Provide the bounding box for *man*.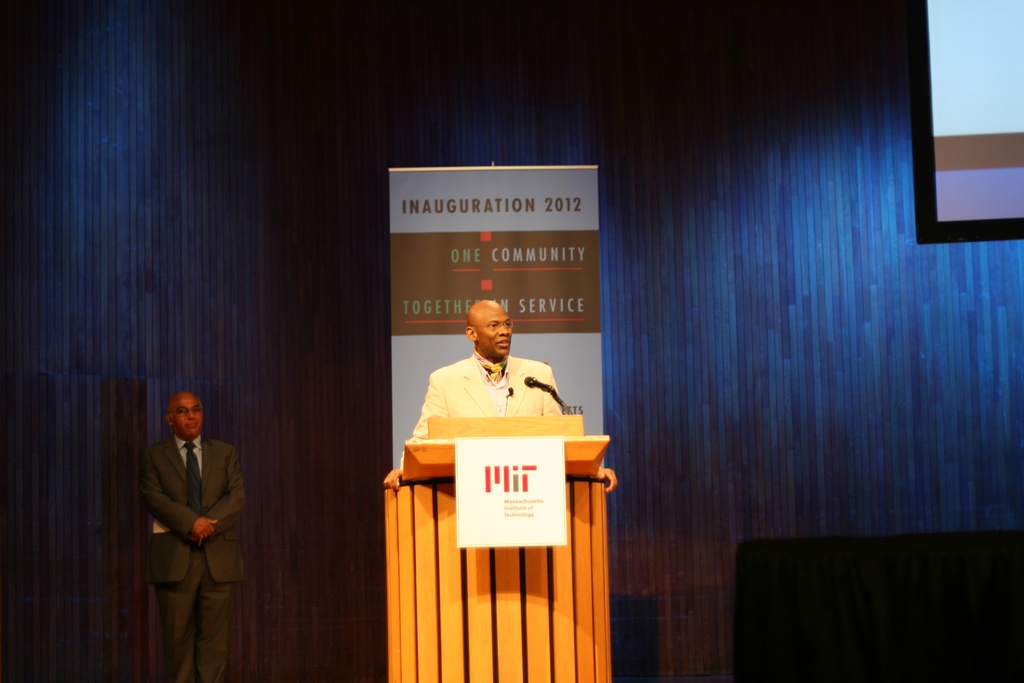
[132, 377, 243, 649].
